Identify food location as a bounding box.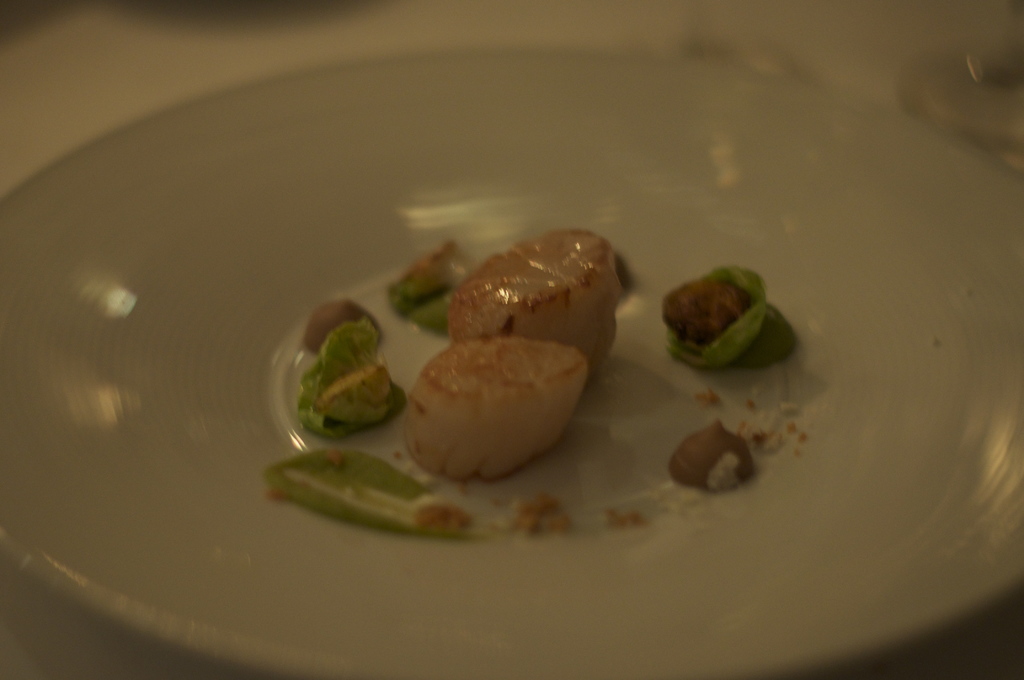
BBox(263, 448, 504, 553).
